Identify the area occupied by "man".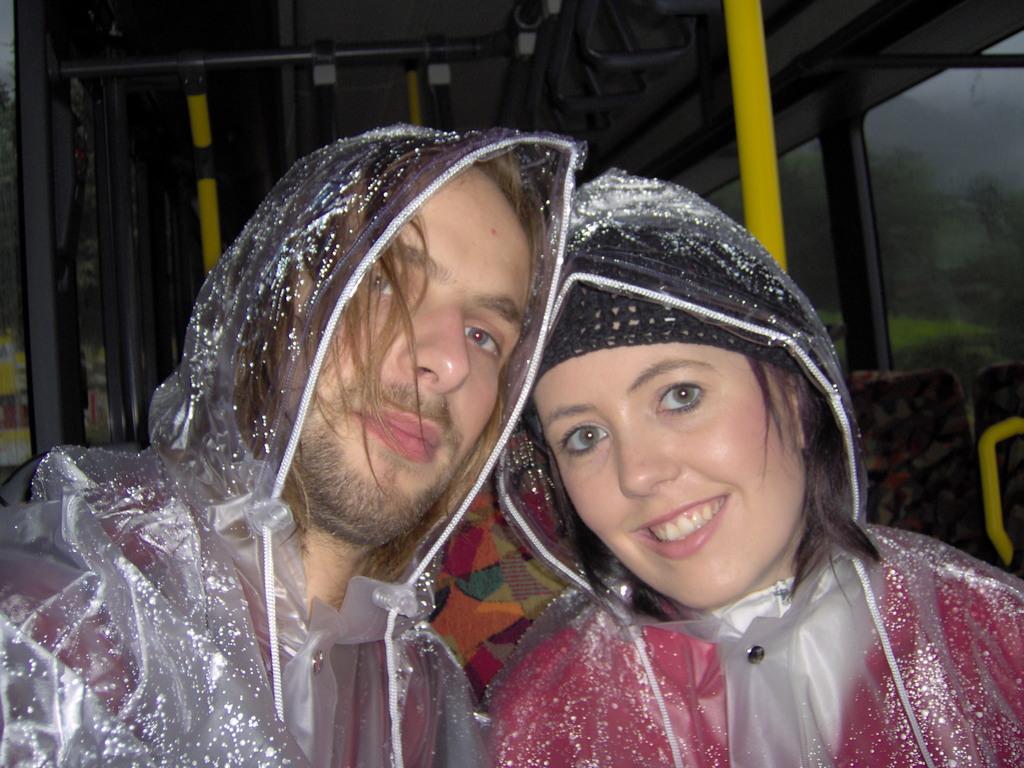
Area: (x1=0, y1=121, x2=586, y2=767).
